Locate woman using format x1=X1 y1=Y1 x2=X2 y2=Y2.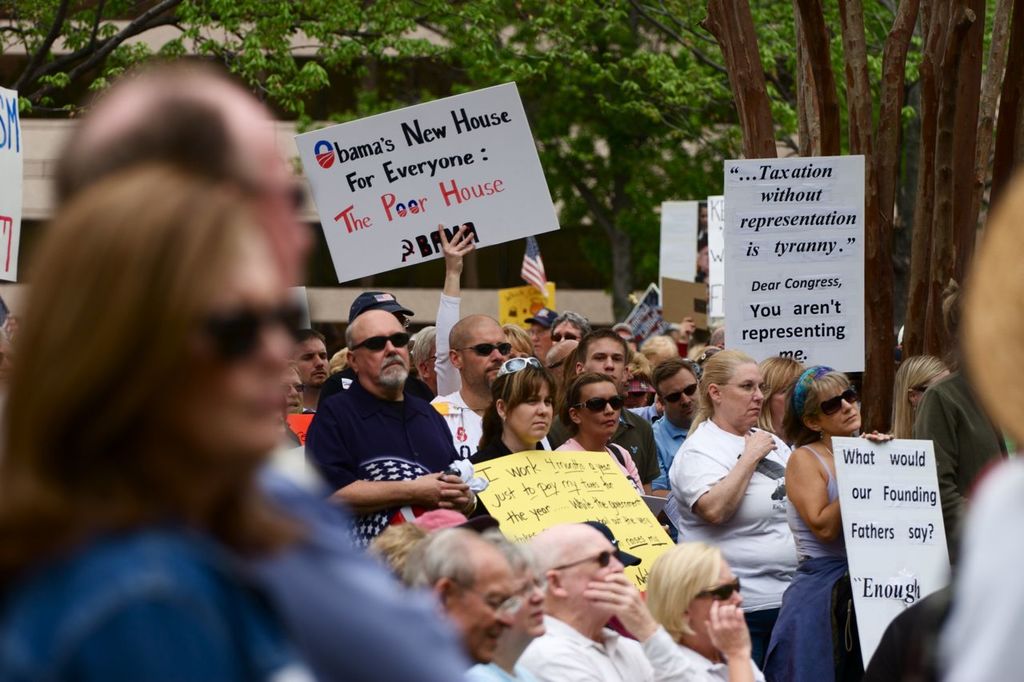
x1=774 y1=361 x2=897 y2=680.
